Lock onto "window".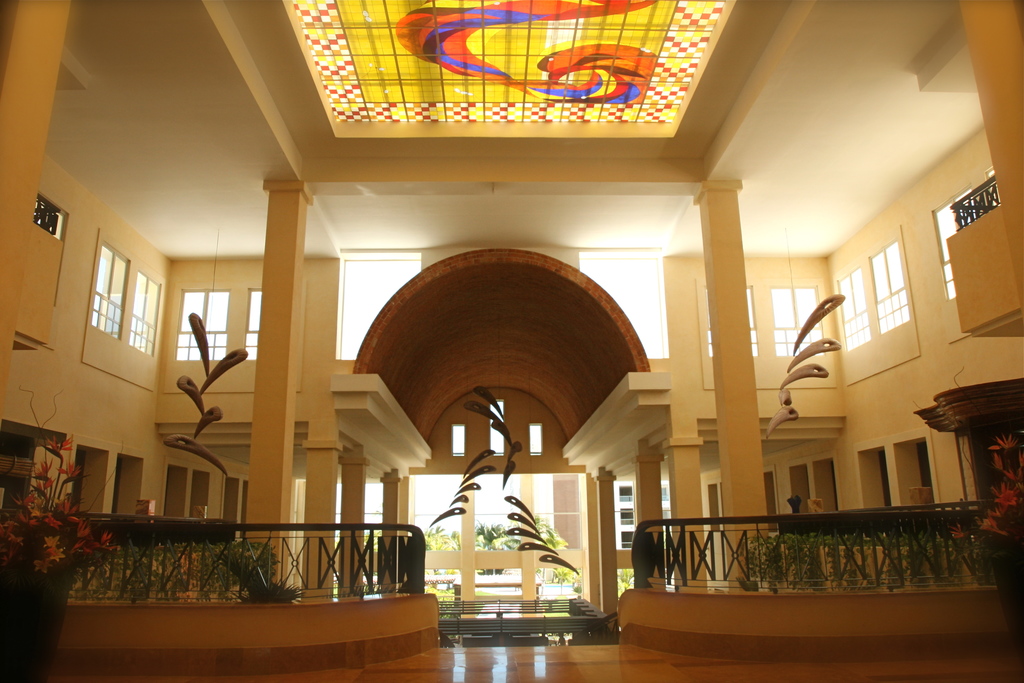
Locked: crop(621, 534, 634, 547).
